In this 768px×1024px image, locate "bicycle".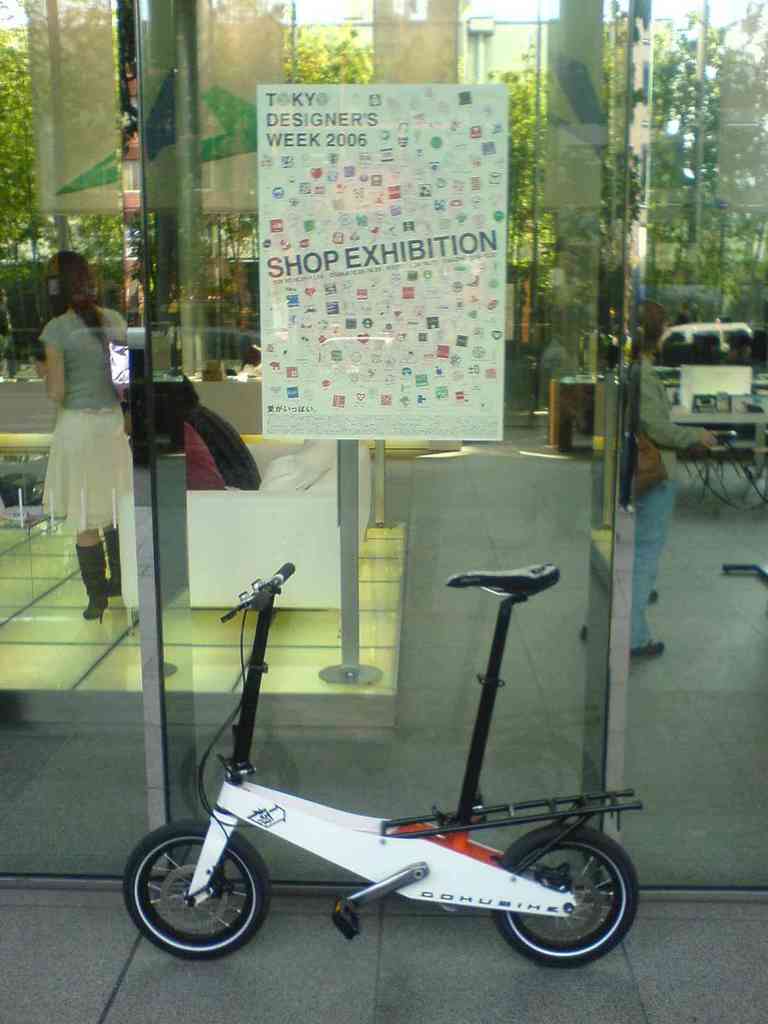
Bounding box: [99,506,687,953].
